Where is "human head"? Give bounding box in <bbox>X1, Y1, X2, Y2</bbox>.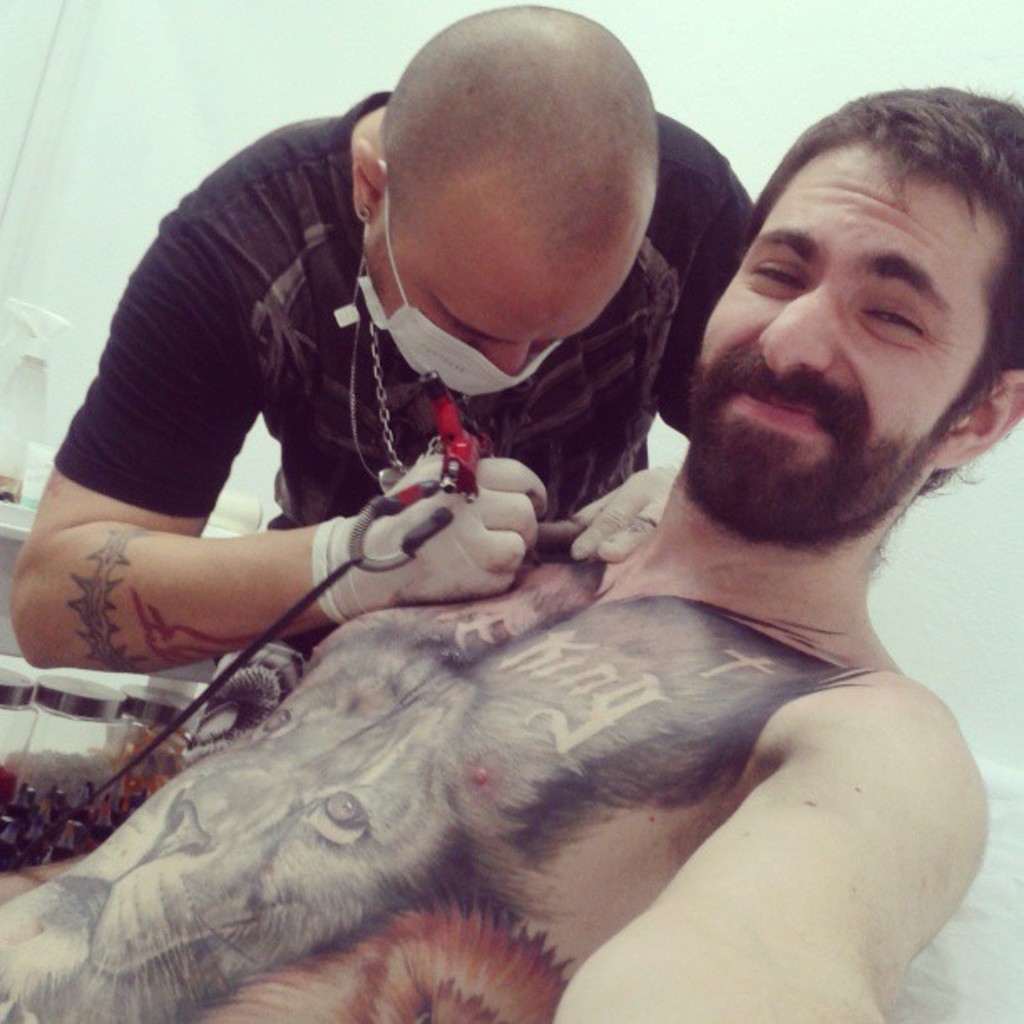
<bbox>356, 5, 653, 403</bbox>.
